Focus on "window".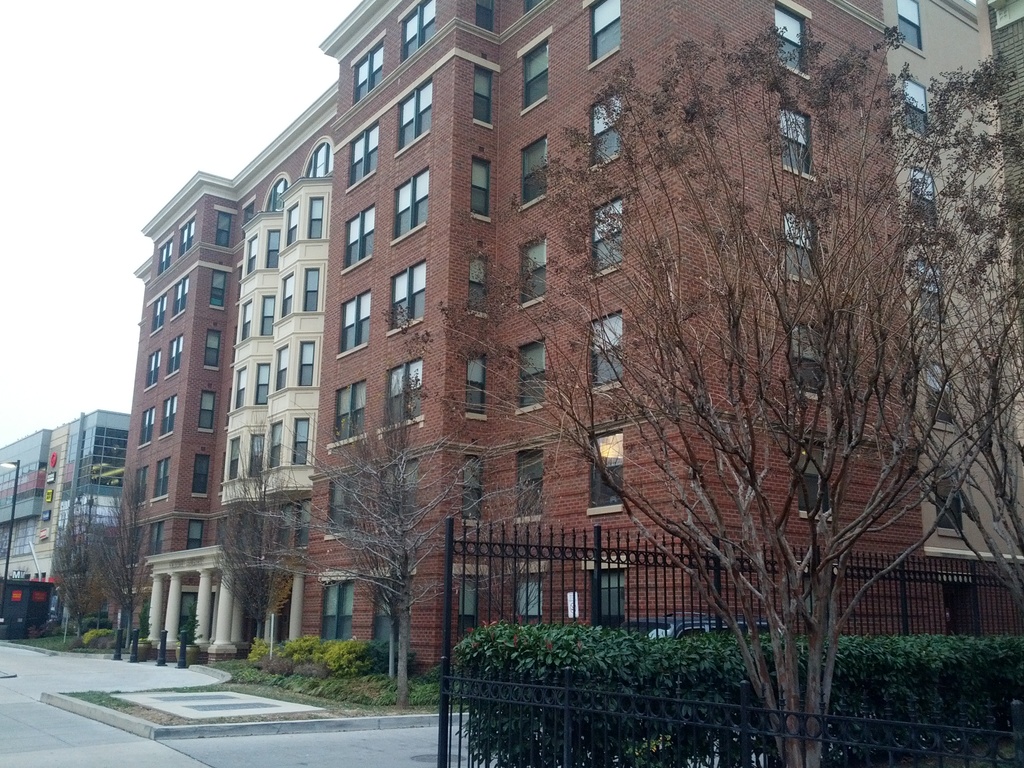
Focused at crop(250, 427, 268, 481).
